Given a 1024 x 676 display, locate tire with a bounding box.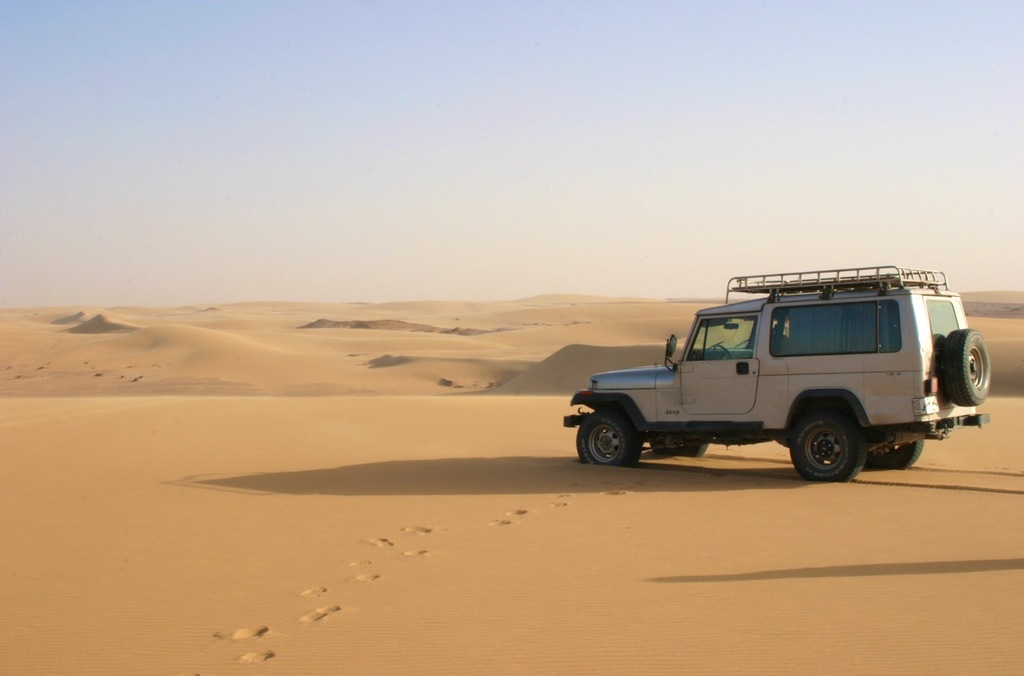
Located: <box>650,441,706,457</box>.
